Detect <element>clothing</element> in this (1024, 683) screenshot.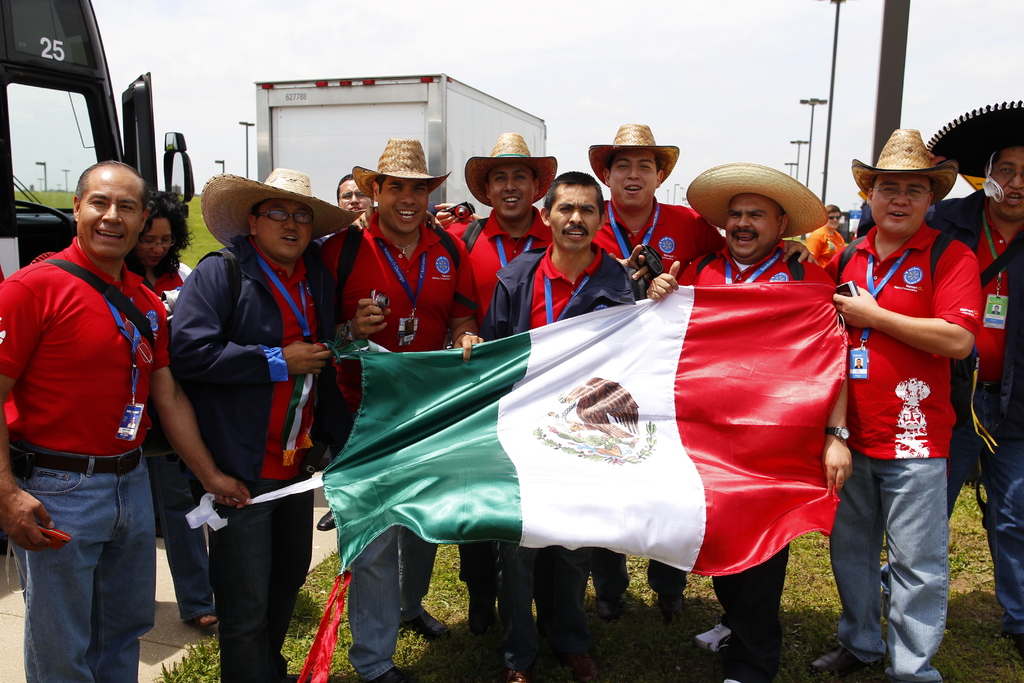
Detection: Rect(460, 529, 492, 650).
